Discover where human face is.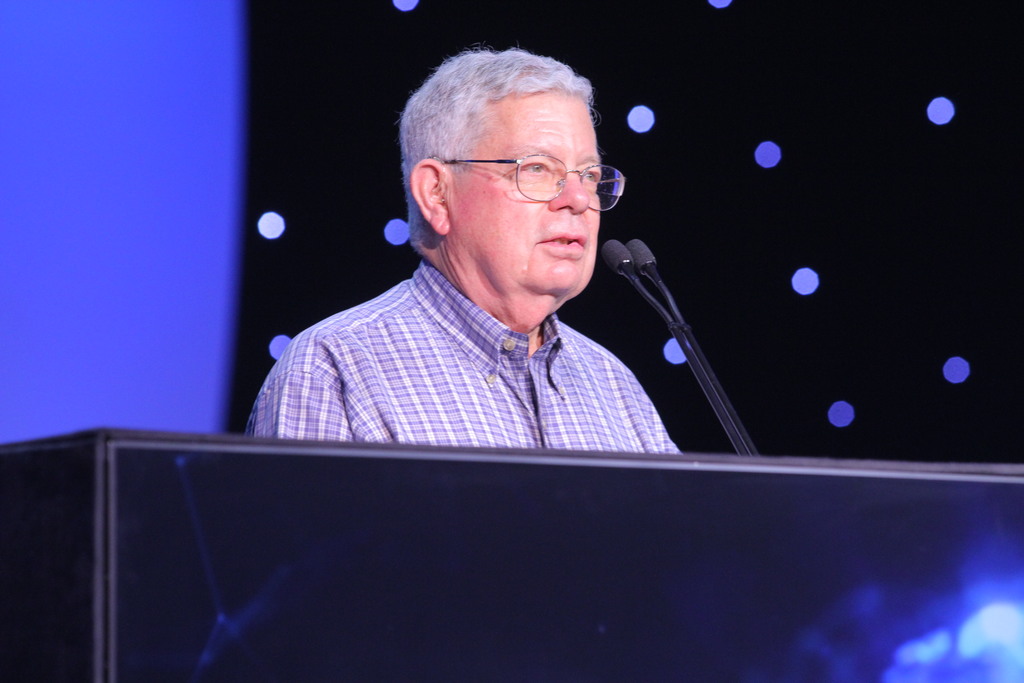
Discovered at [448, 88, 609, 306].
